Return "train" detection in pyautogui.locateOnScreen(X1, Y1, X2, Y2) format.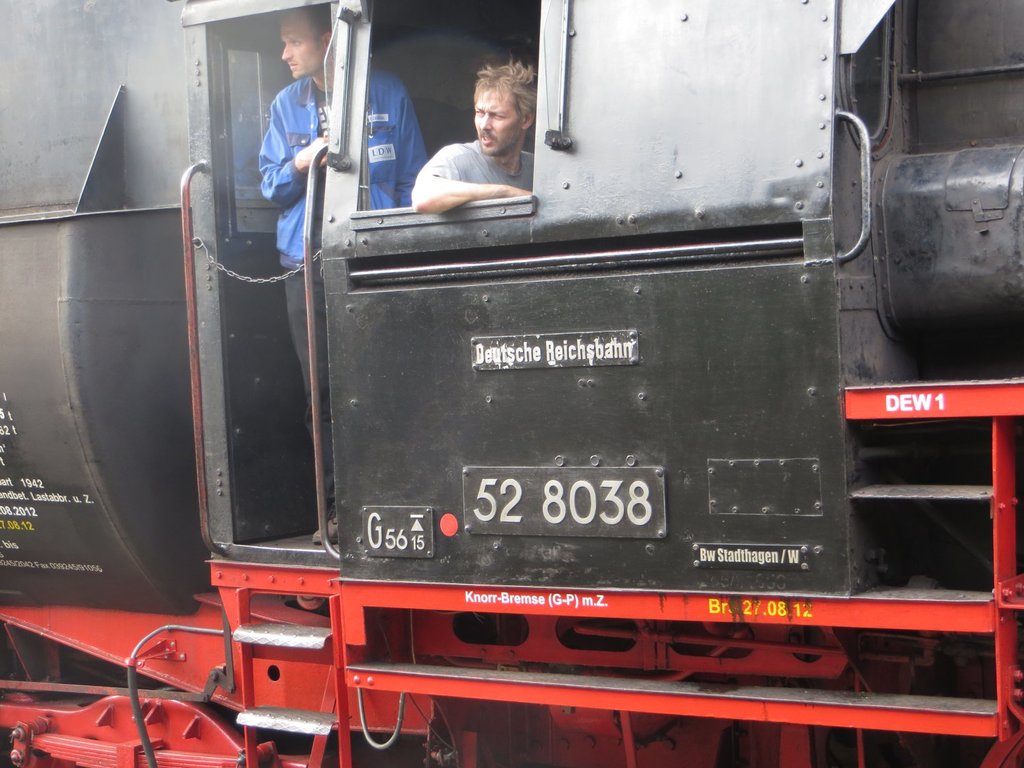
pyautogui.locateOnScreen(0, 0, 1023, 767).
